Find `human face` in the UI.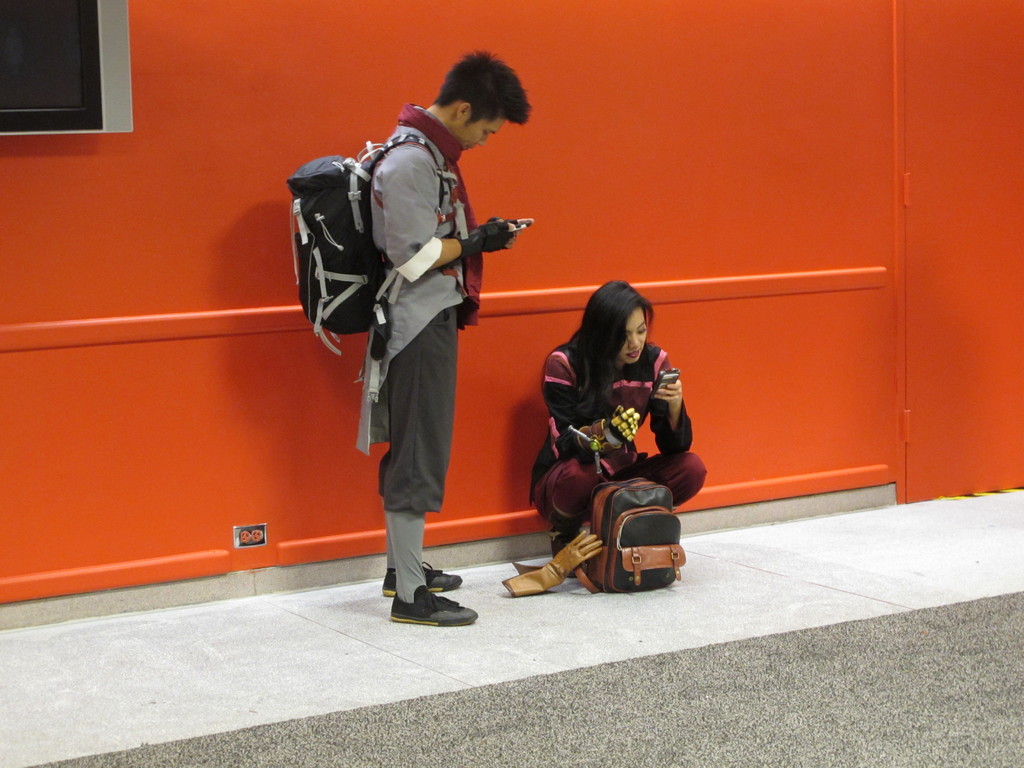
UI element at {"x1": 456, "y1": 113, "x2": 511, "y2": 148}.
